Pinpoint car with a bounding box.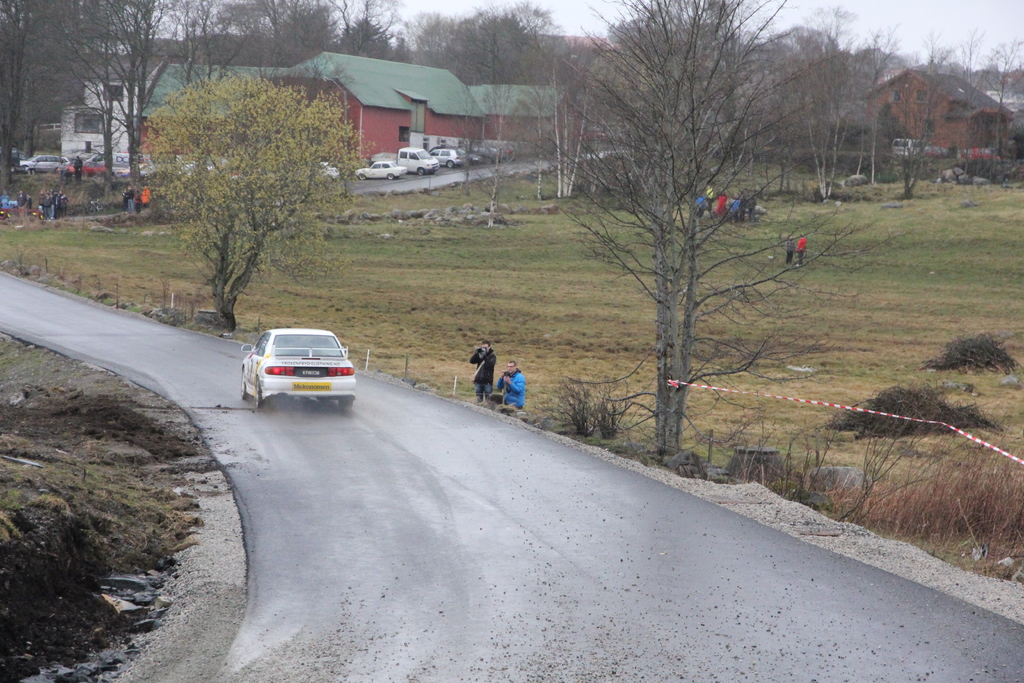
bbox=(239, 322, 356, 410).
